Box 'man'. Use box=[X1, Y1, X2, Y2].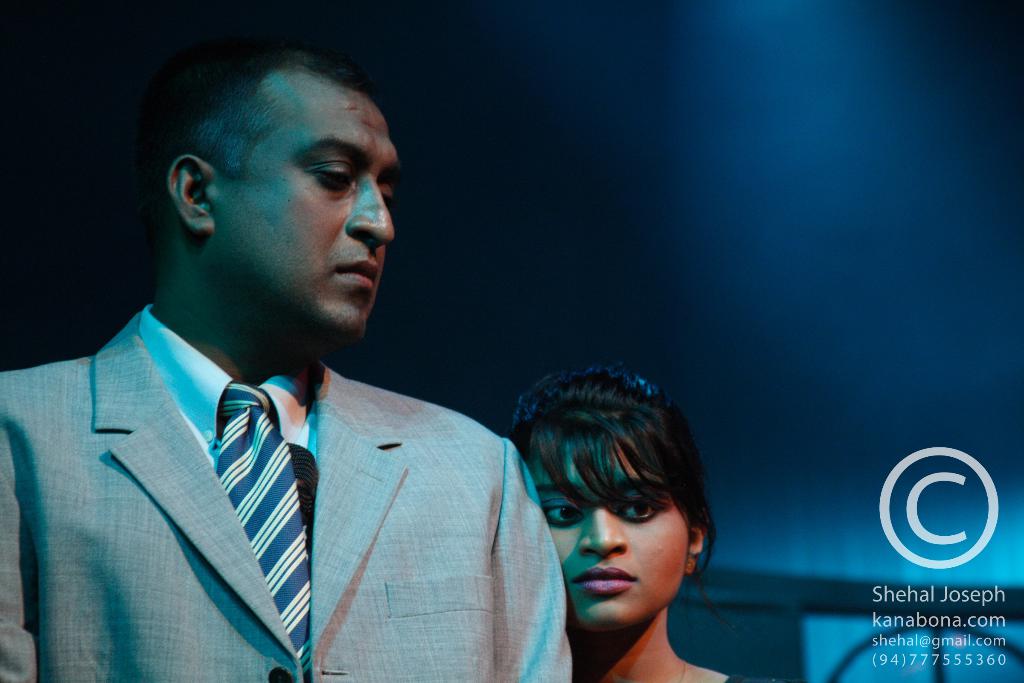
box=[0, 40, 572, 682].
